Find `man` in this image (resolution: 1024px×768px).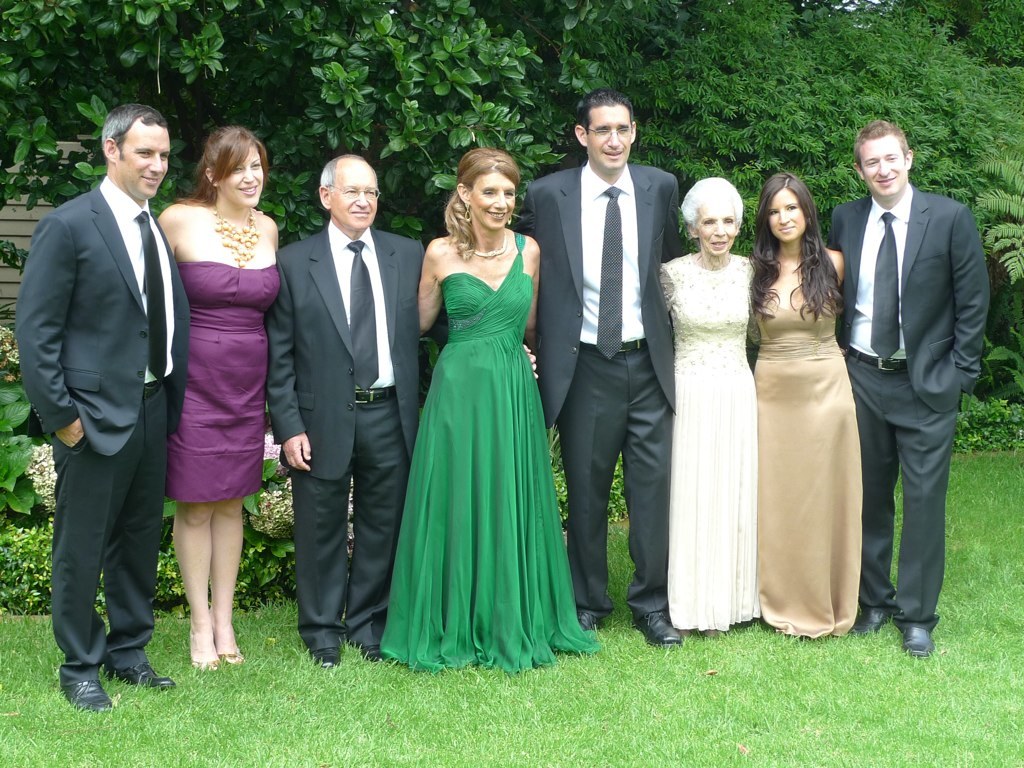
detection(17, 74, 185, 713).
